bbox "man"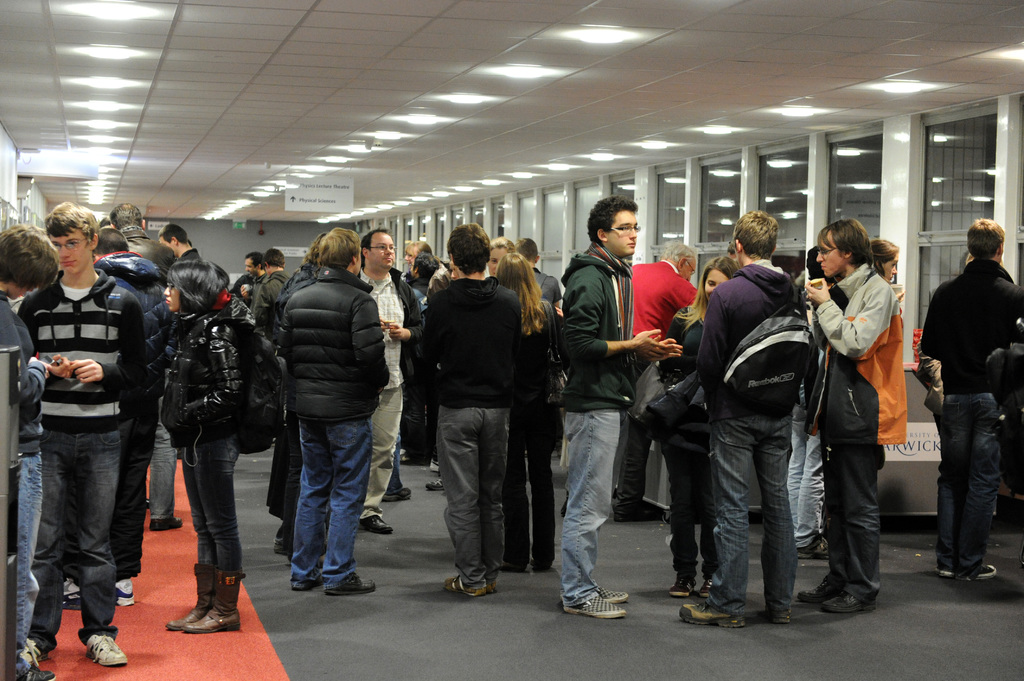
BBox(354, 223, 419, 536)
